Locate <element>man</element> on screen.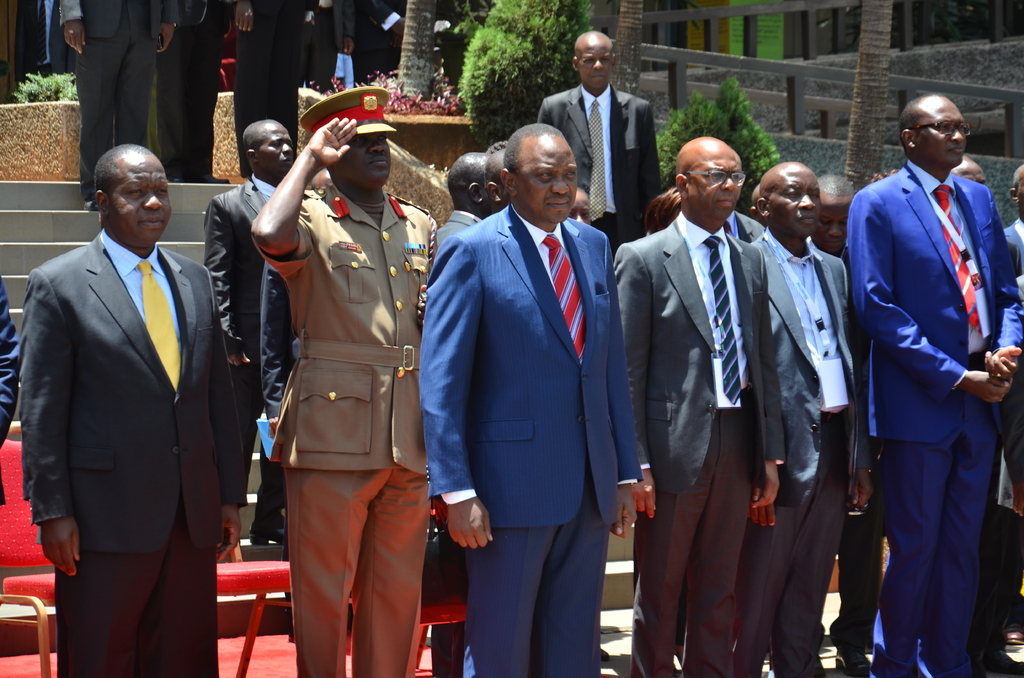
On screen at (left=422, top=150, right=502, bottom=281).
